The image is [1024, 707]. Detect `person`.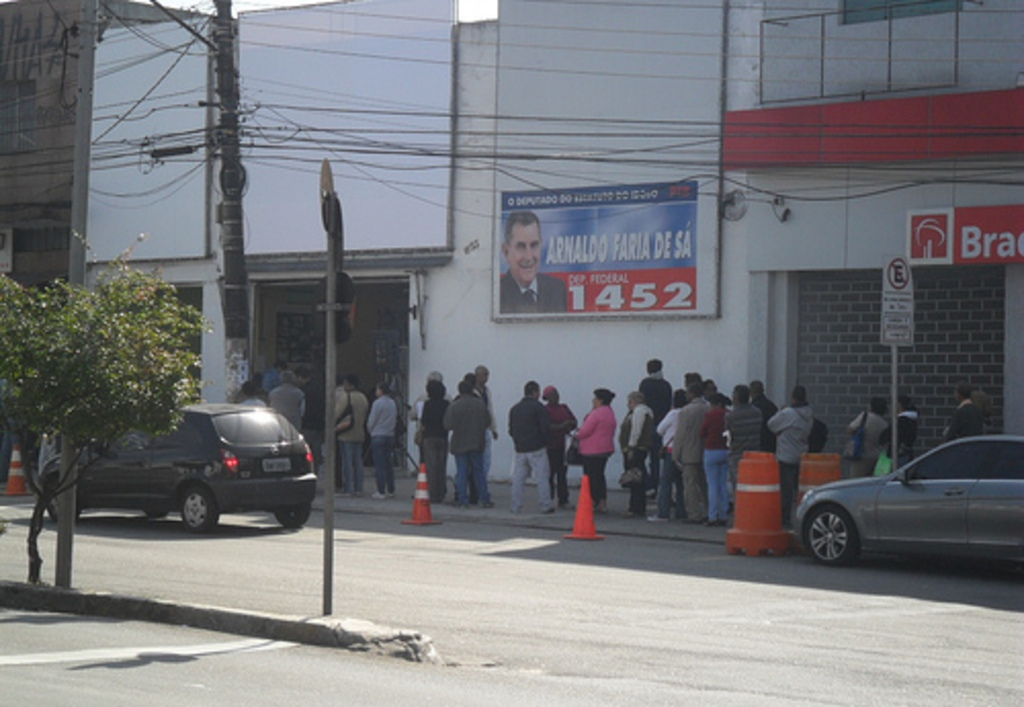
Detection: [266, 369, 305, 424].
